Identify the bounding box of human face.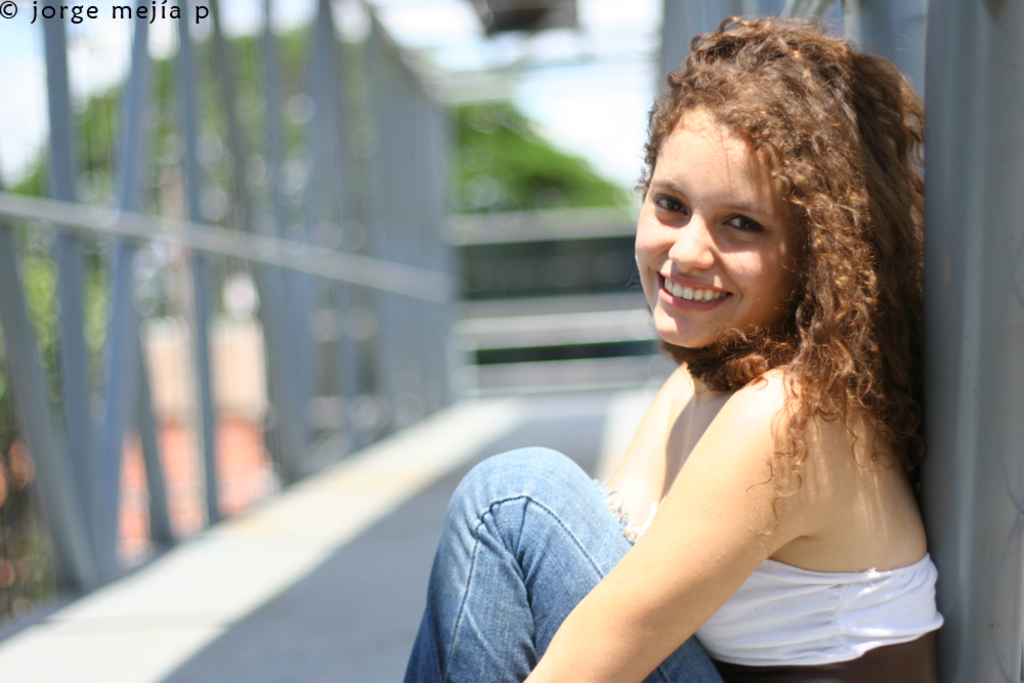
bbox=[631, 101, 802, 349].
